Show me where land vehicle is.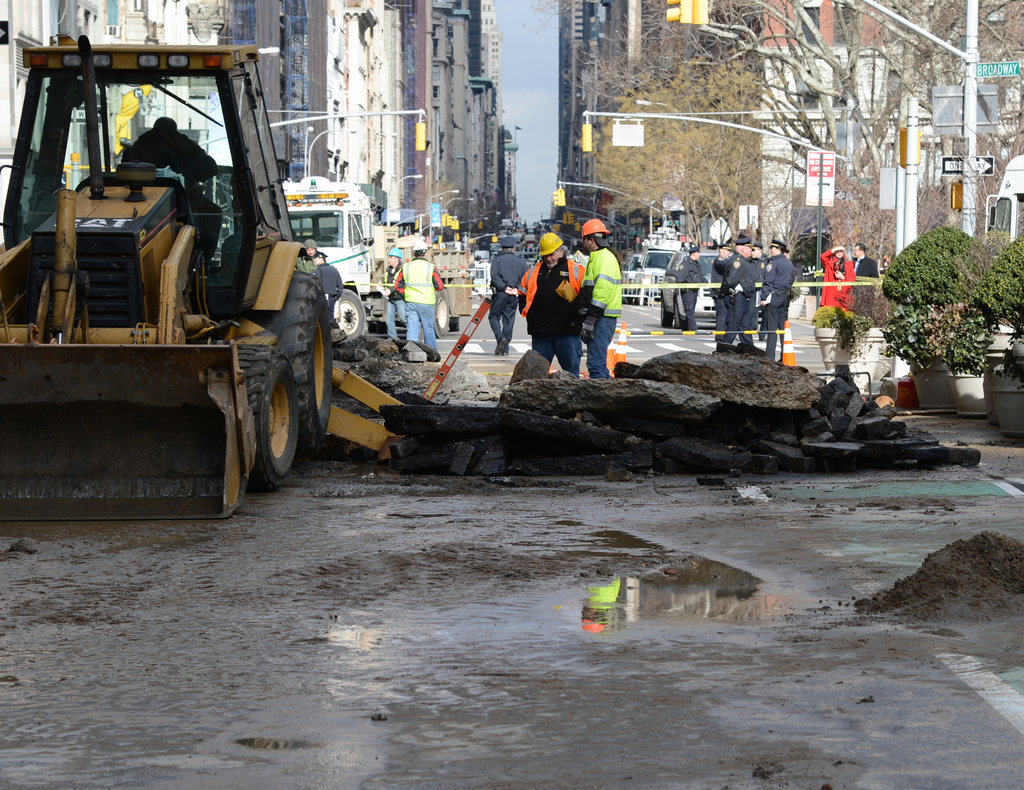
land vehicle is at (627, 252, 639, 304).
